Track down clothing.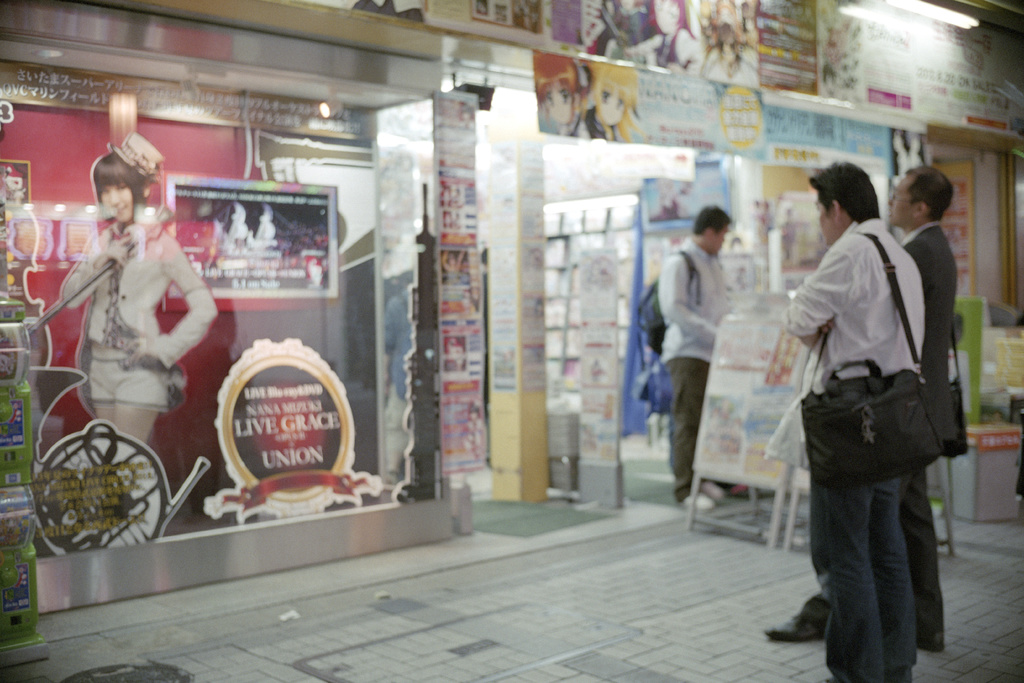
Tracked to (890,229,958,410).
